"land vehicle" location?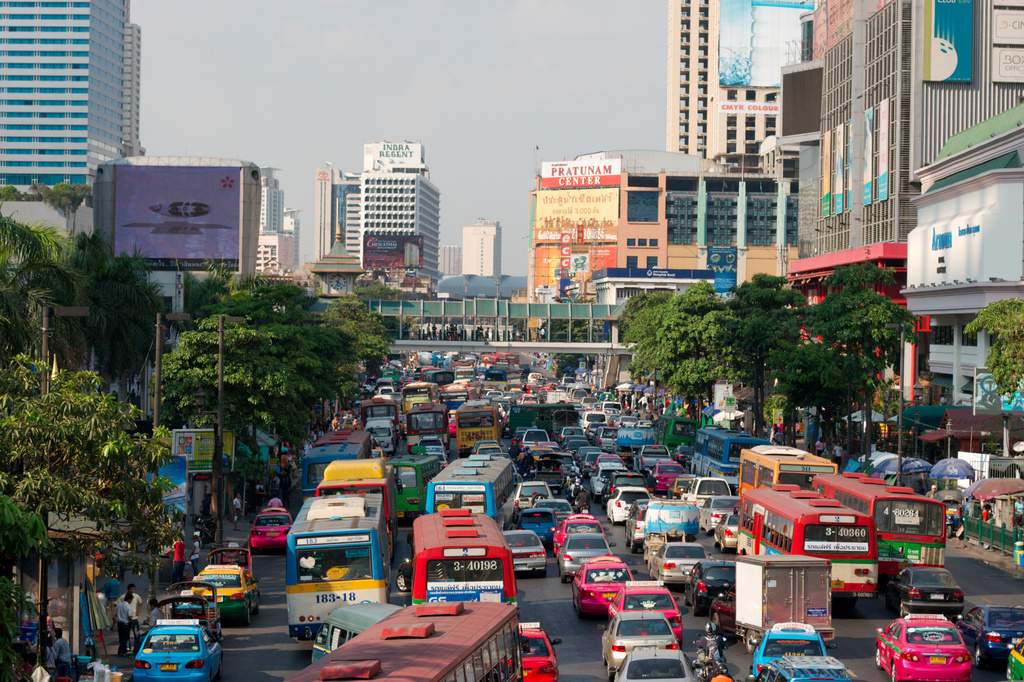
[x1=289, y1=494, x2=392, y2=637]
